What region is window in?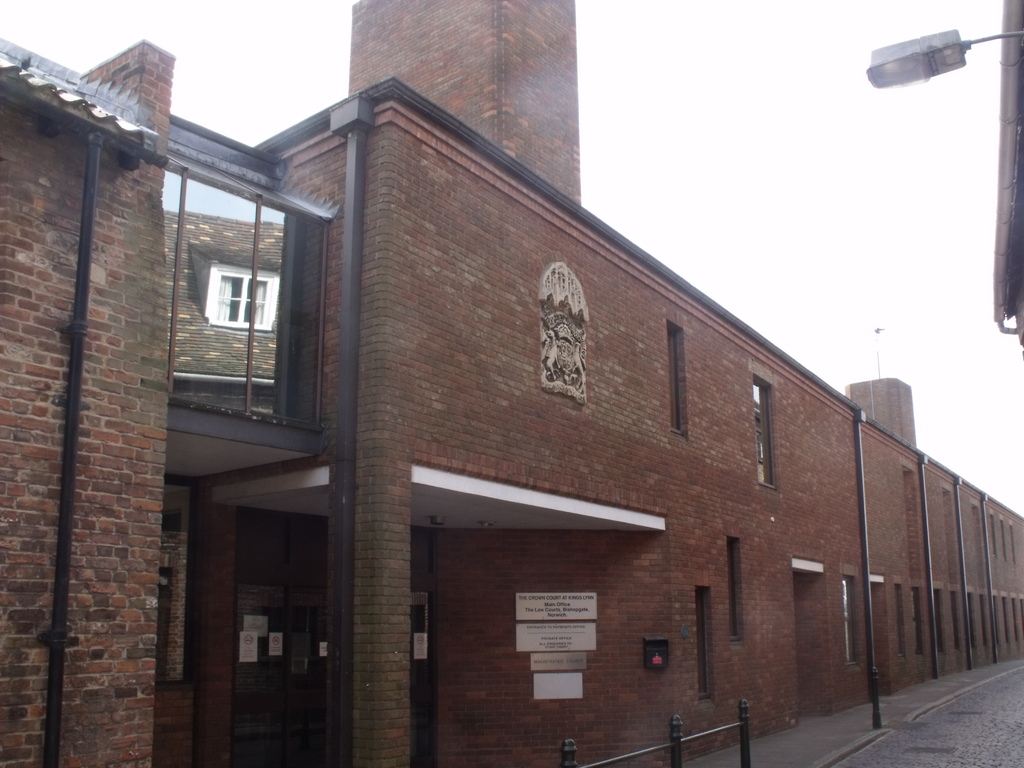
detection(694, 586, 713, 698).
